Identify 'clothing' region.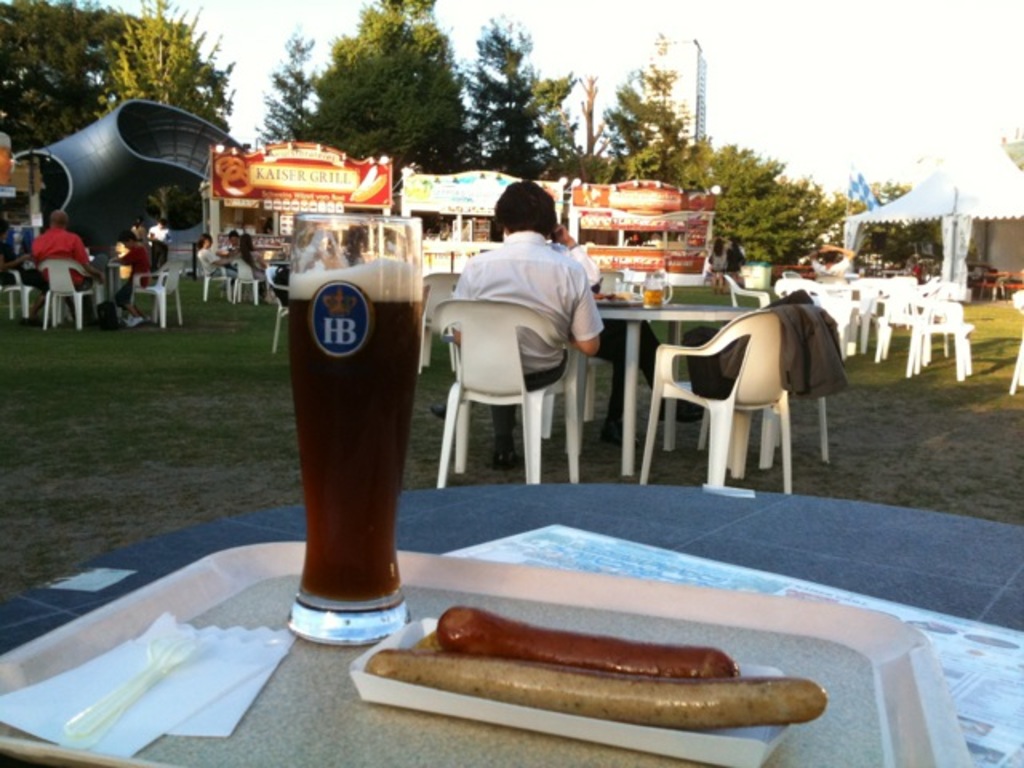
Region: pyautogui.locateOnScreen(723, 251, 742, 272).
